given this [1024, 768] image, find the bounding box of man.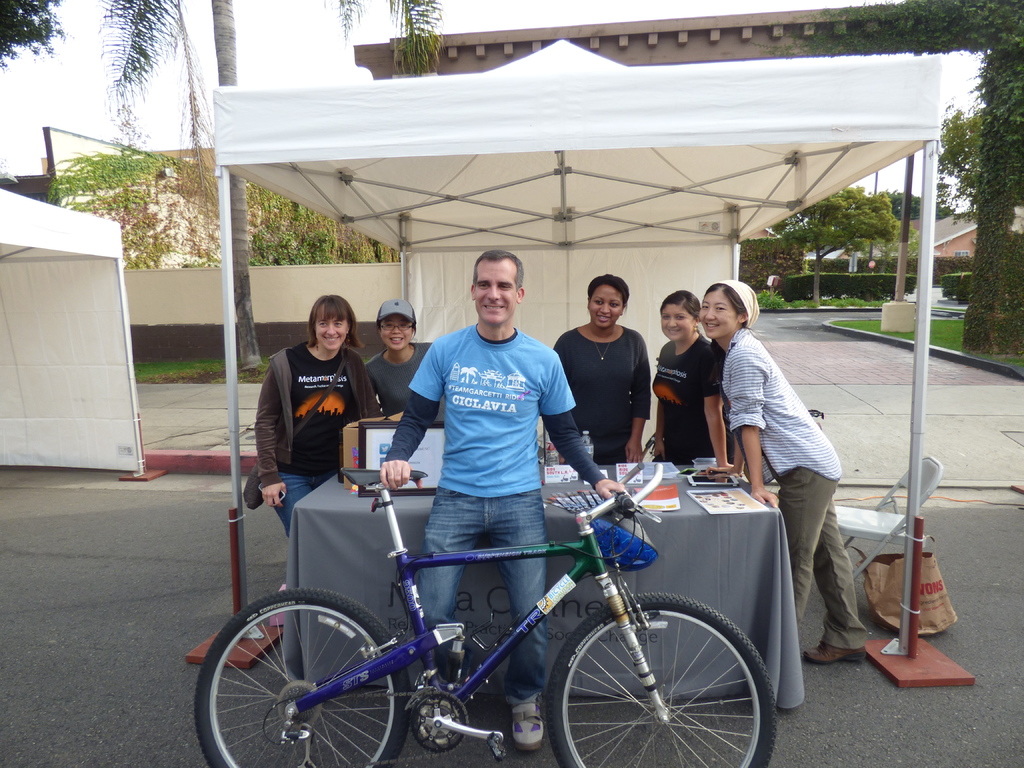
[376, 249, 628, 752].
